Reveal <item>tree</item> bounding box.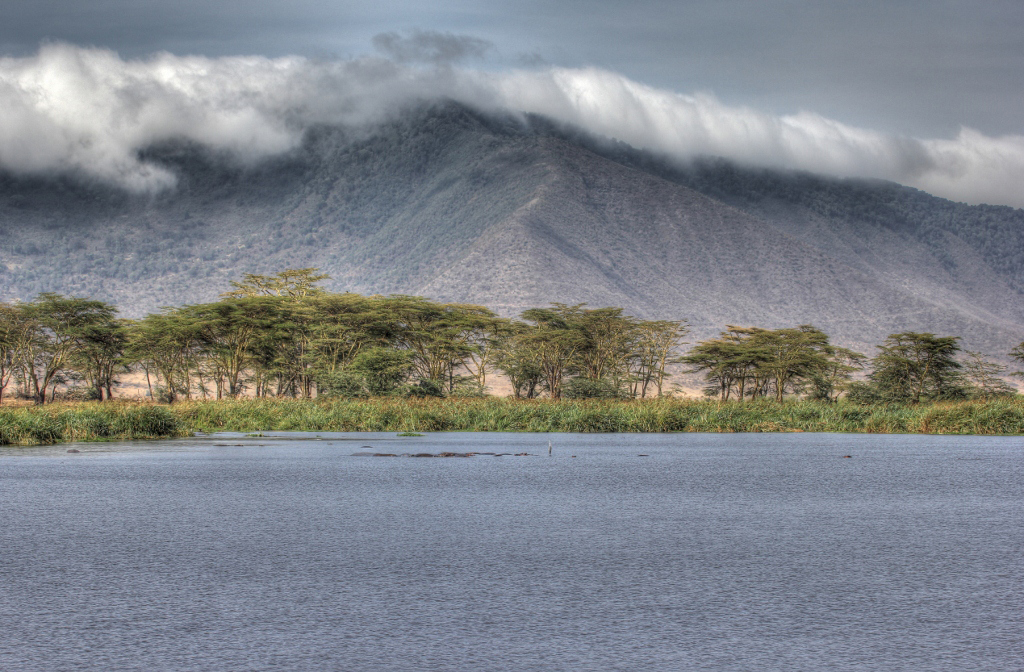
Revealed: <region>622, 309, 679, 403</region>.
